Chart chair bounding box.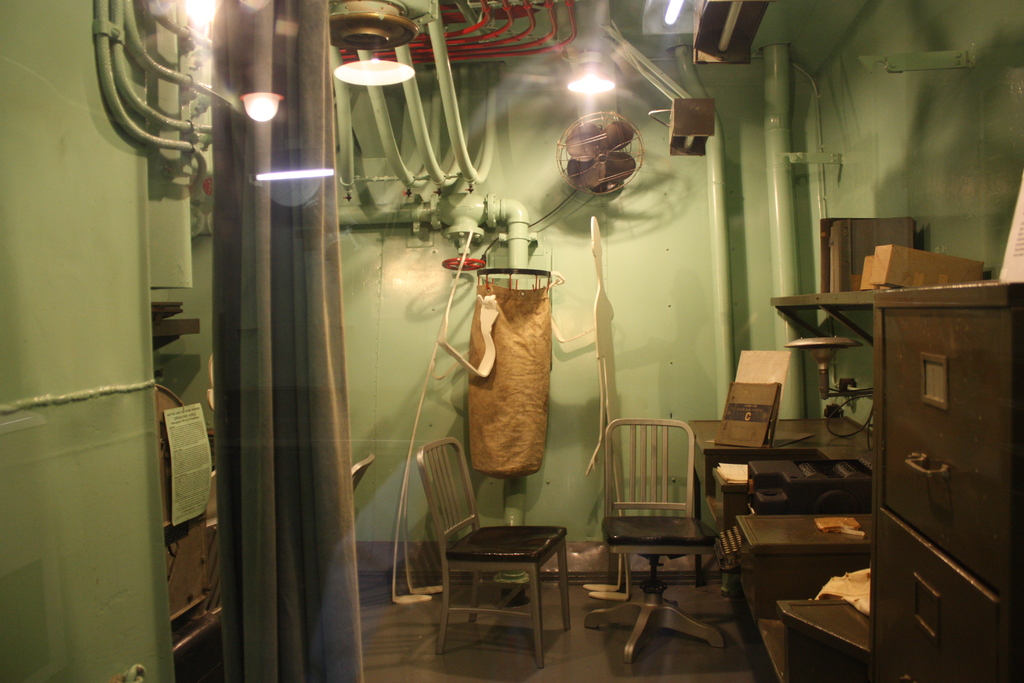
Charted: [left=585, top=418, right=726, bottom=668].
